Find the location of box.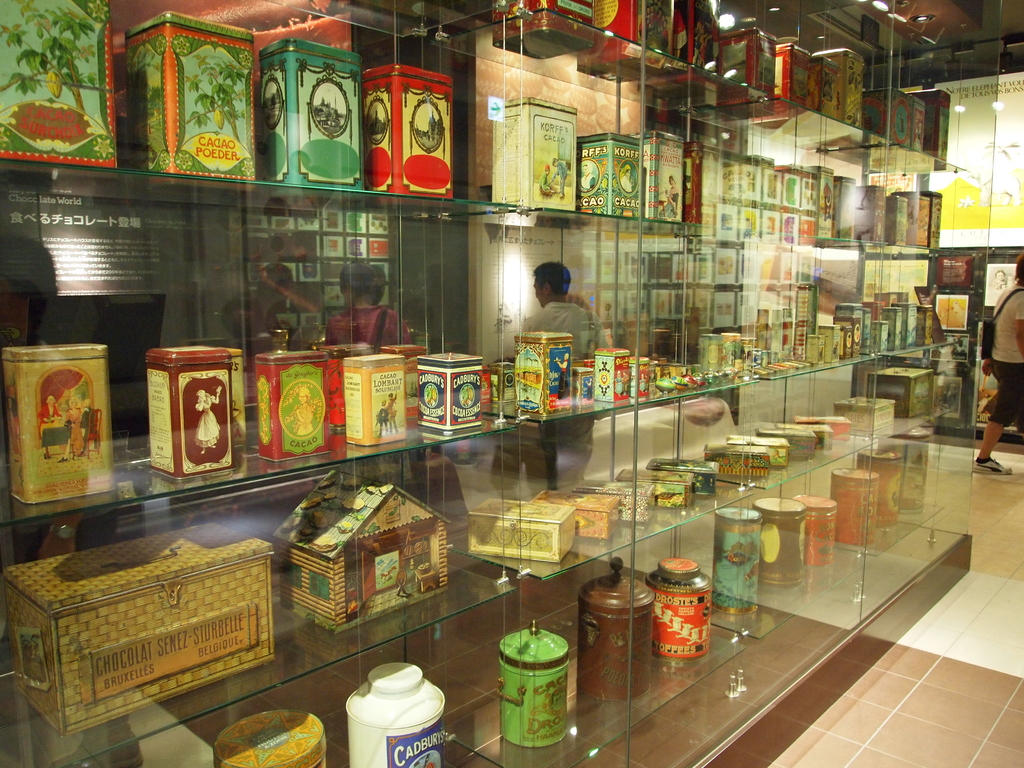
Location: region(493, 98, 586, 206).
